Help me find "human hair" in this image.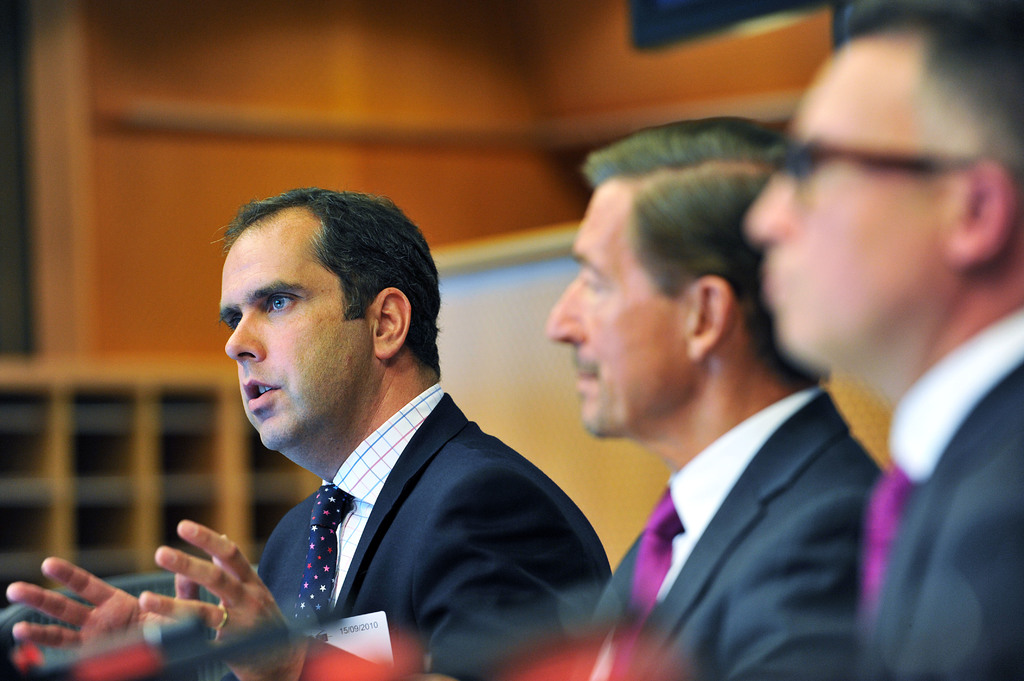
Found it: <box>841,0,1023,181</box>.
